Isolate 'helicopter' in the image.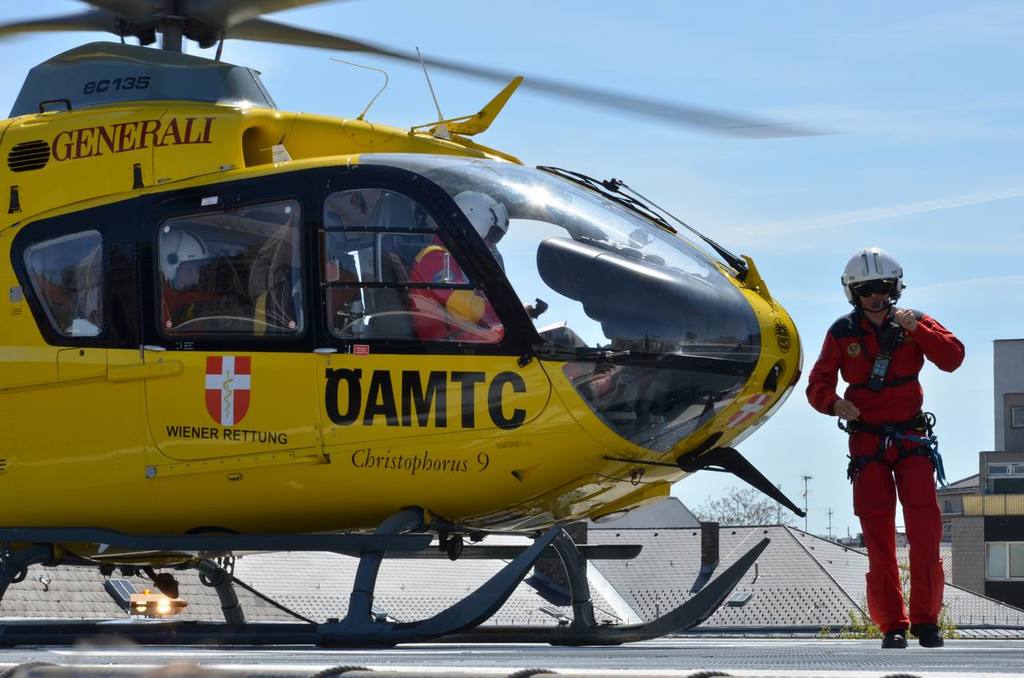
Isolated region: 0/3/860/650.
